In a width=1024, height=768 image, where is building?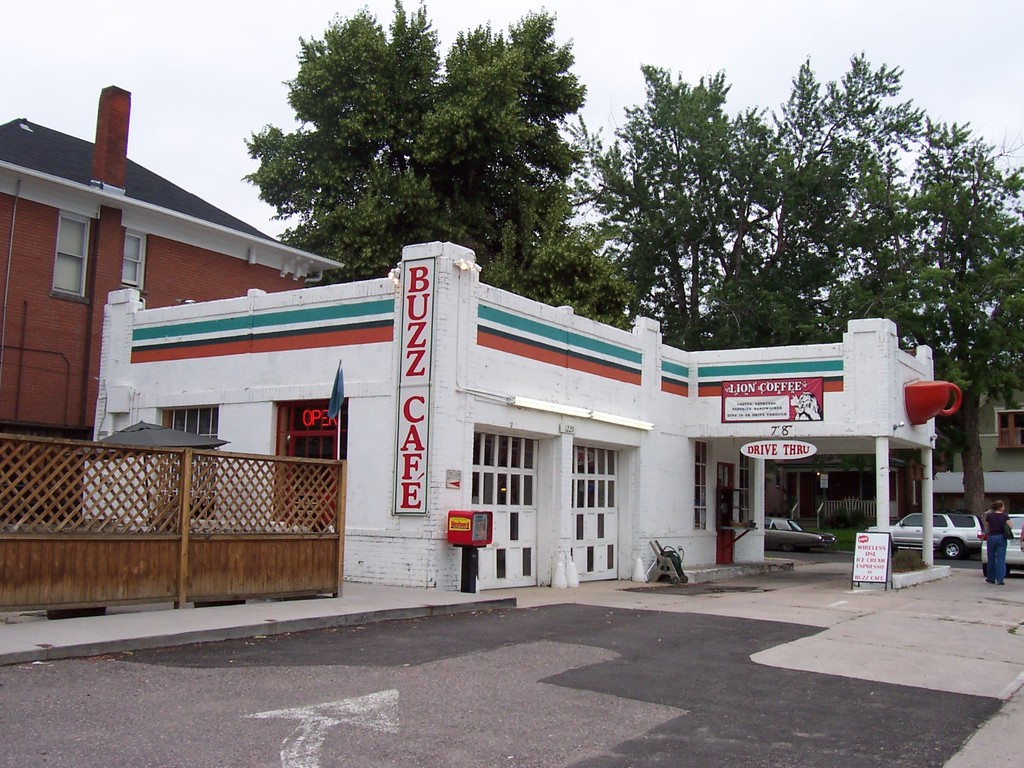
rect(916, 354, 1023, 515).
